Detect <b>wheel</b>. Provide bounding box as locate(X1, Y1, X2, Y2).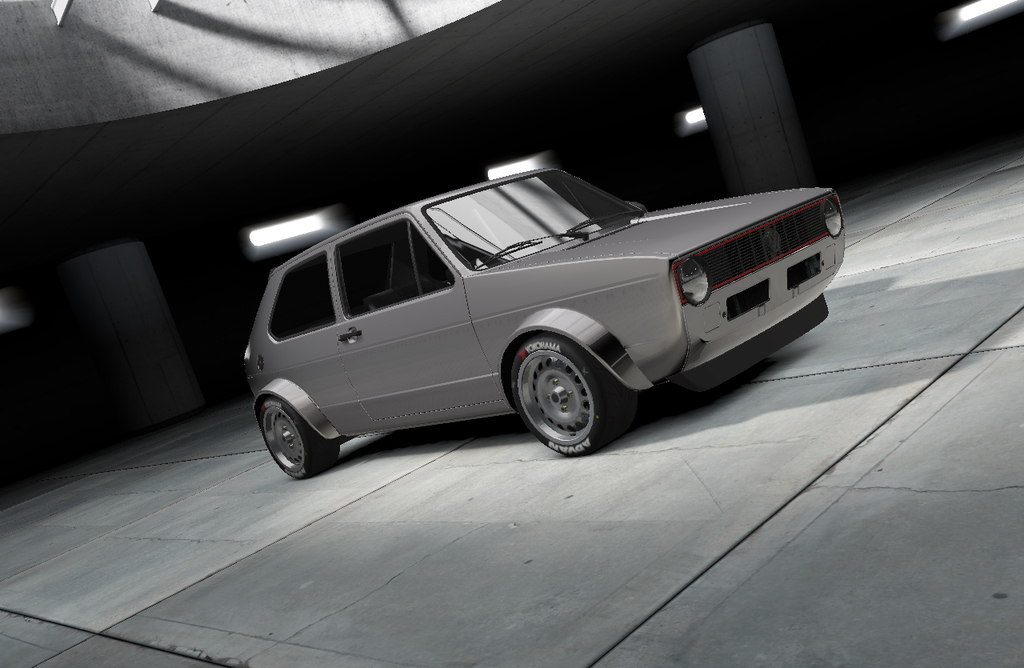
locate(507, 334, 625, 455).
